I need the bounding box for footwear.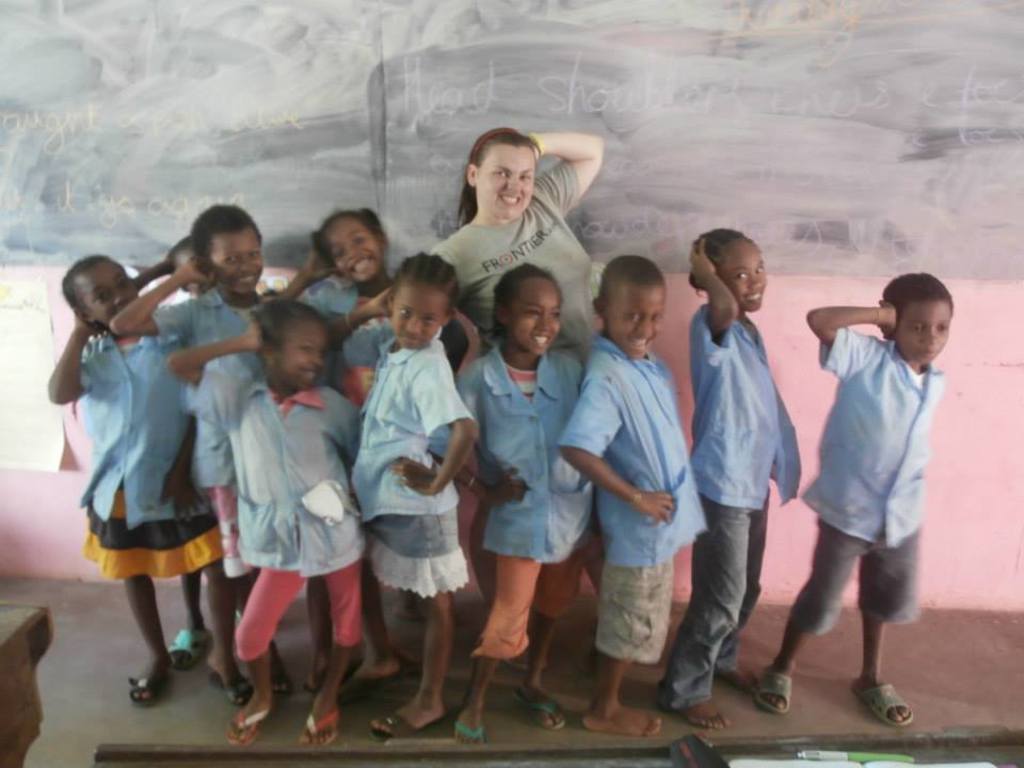
Here it is: bbox(756, 661, 794, 713).
